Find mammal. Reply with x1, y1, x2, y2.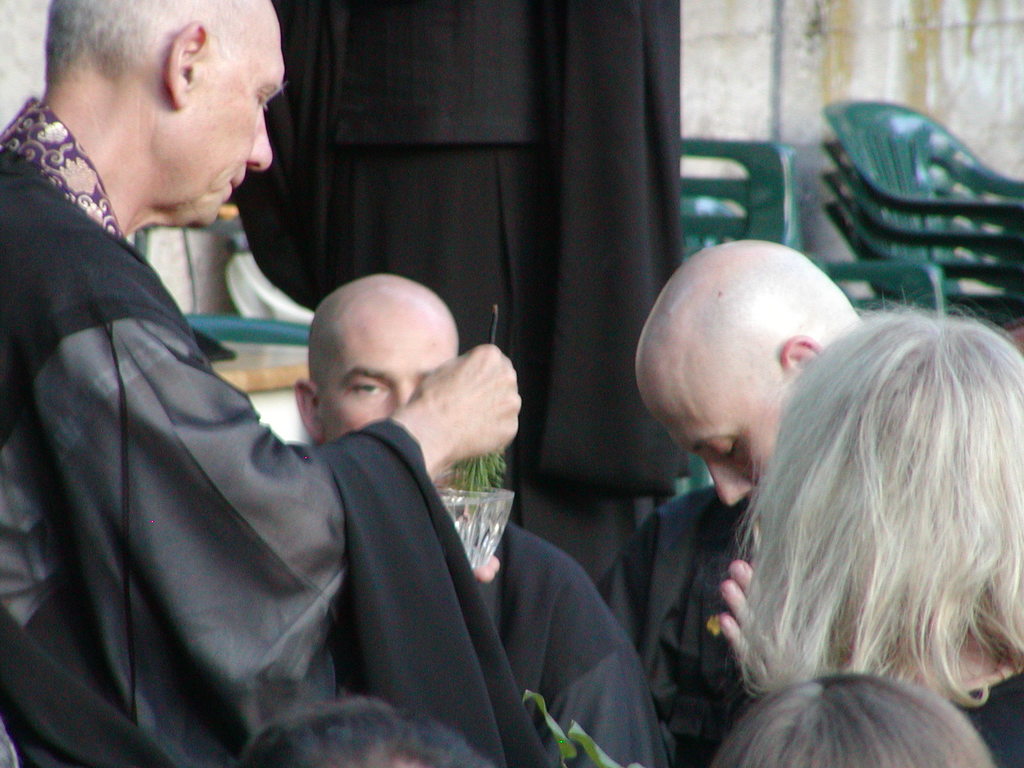
594, 239, 867, 765.
